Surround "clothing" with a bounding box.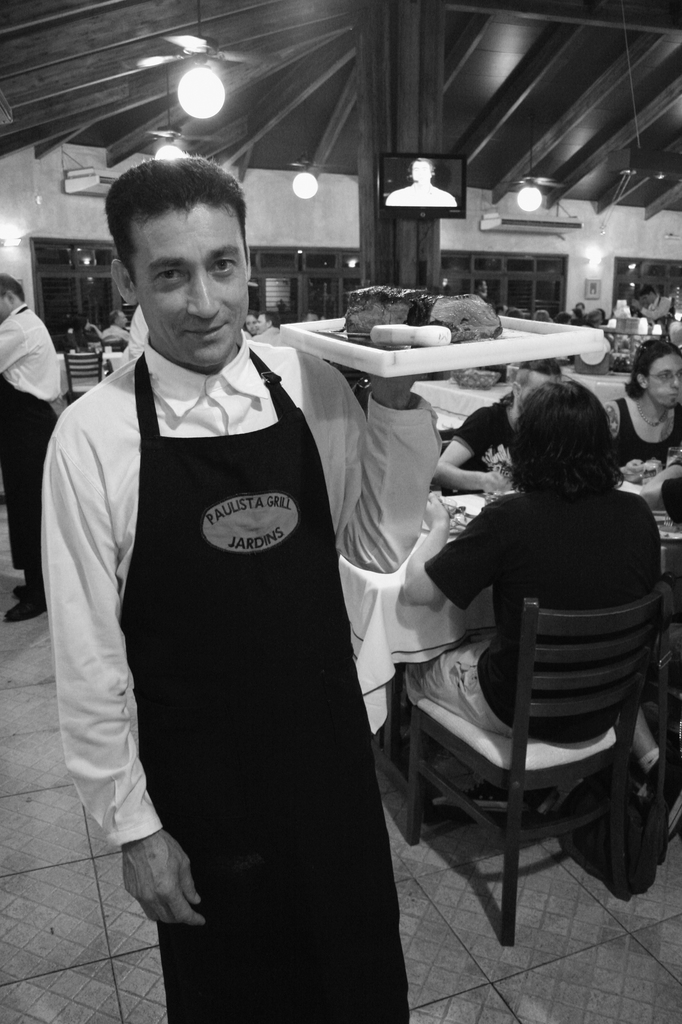
[441, 391, 532, 500].
